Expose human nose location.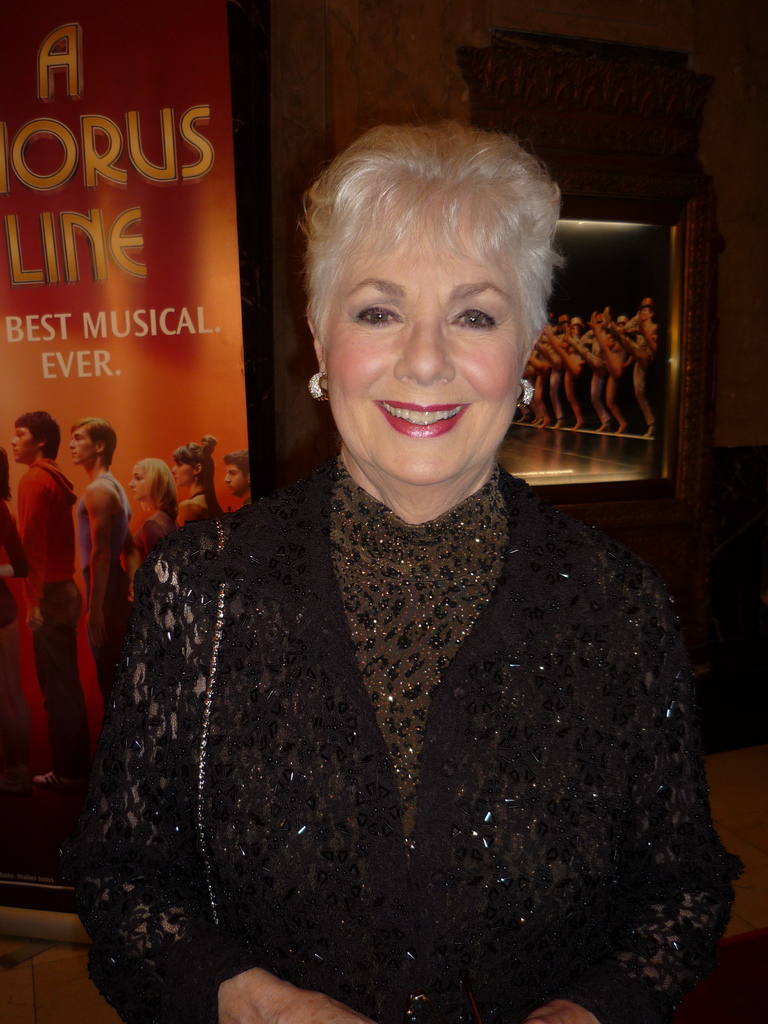
Exposed at box(225, 473, 230, 479).
